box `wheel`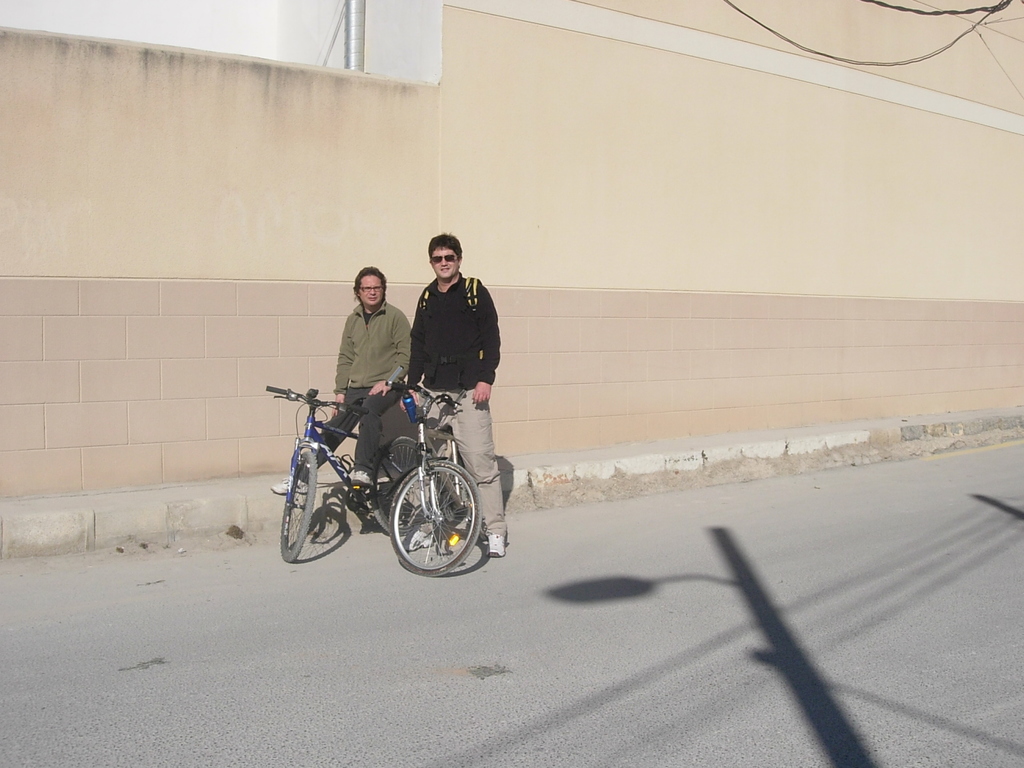
l=282, t=449, r=317, b=561
